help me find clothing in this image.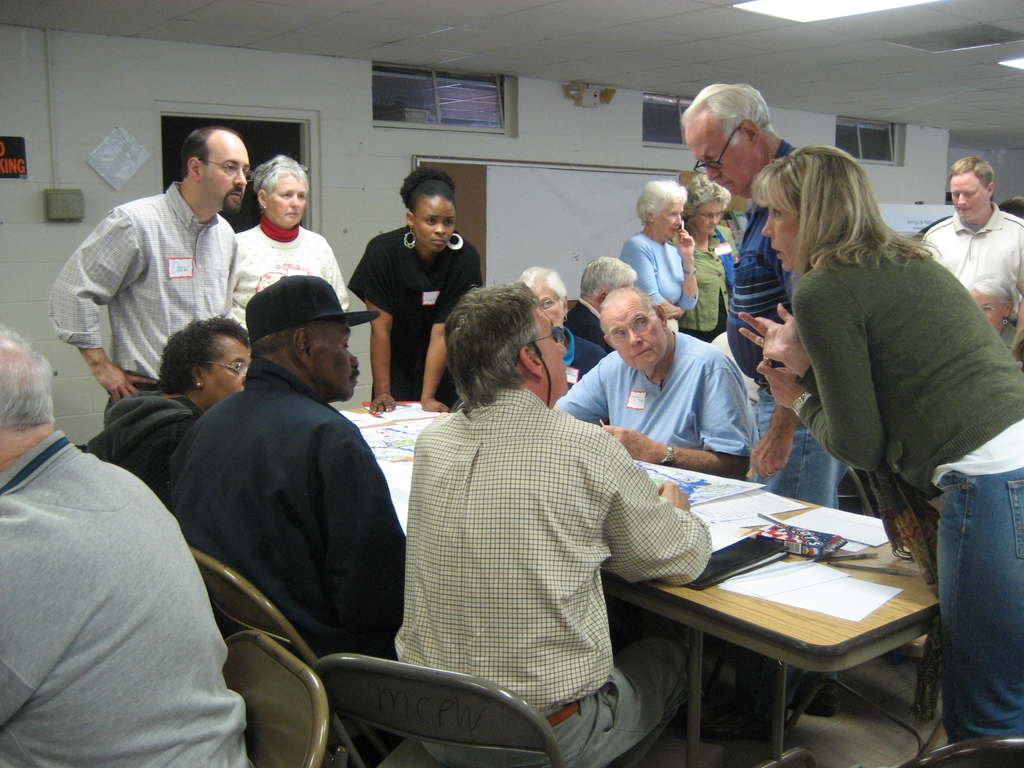
Found it: bbox=(669, 224, 744, 342).
